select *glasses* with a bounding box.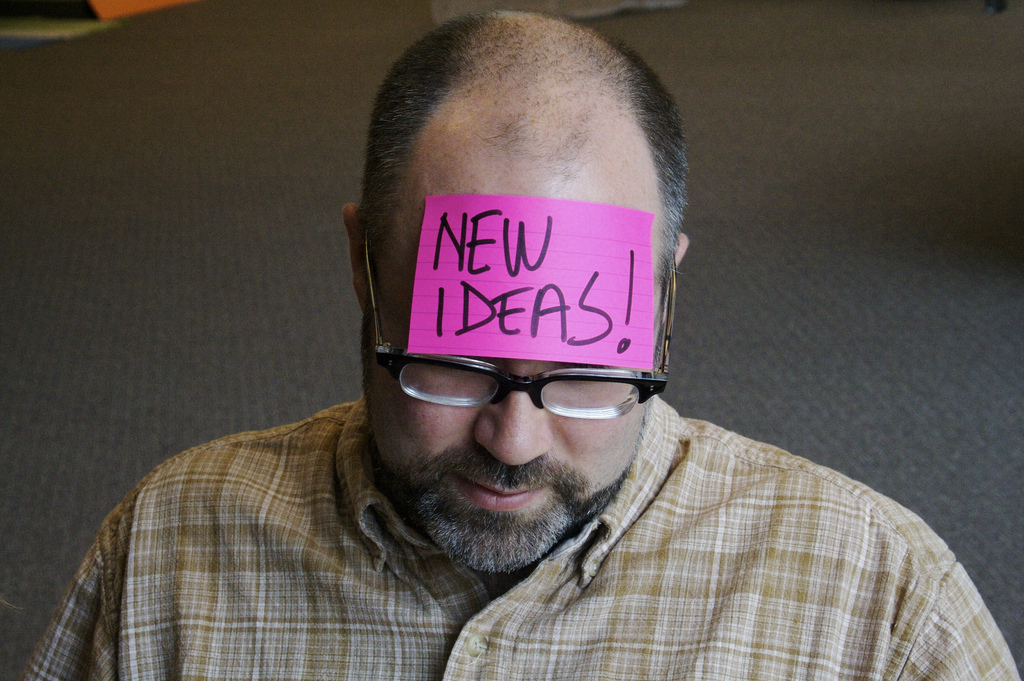
bbox(368, 234, 663, 415).
